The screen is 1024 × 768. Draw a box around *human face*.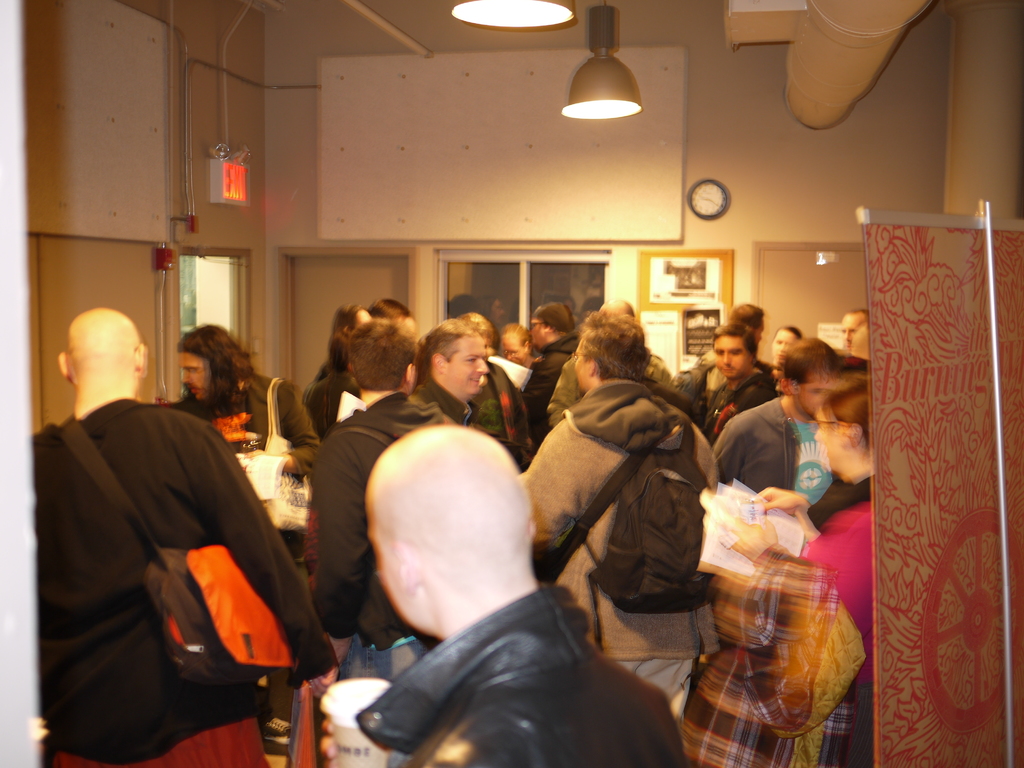
box=[842, 314, 859, 351].
